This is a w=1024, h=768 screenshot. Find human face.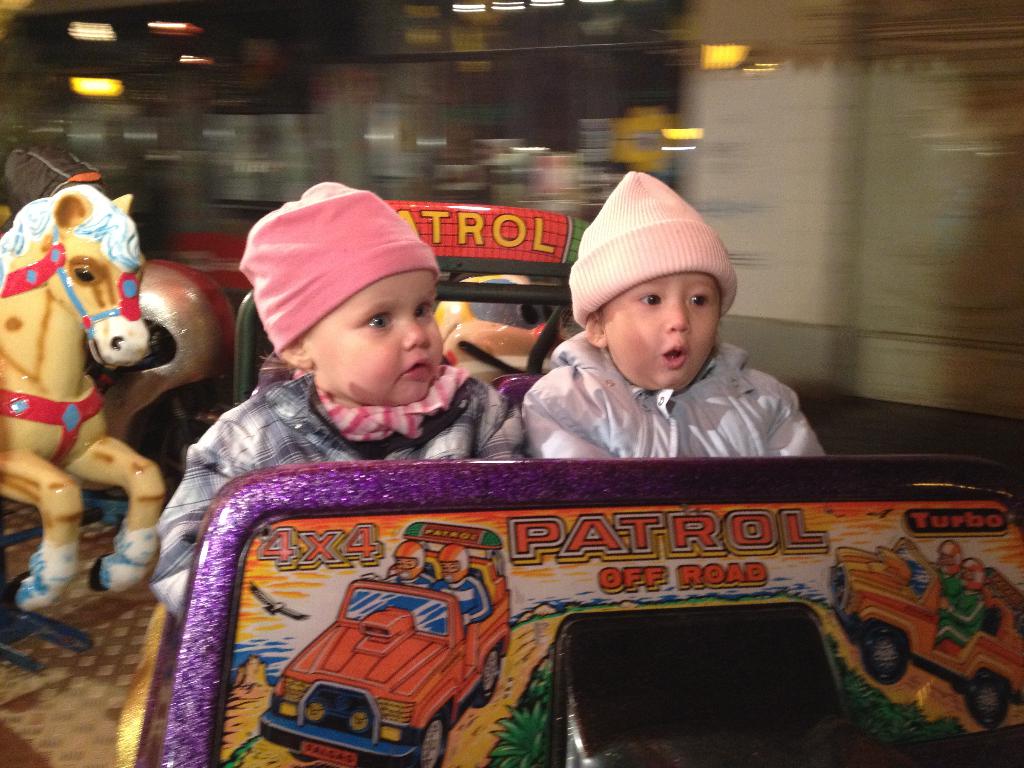
Bounding box: x1=312, y1=266, x2=447, y2=405.
